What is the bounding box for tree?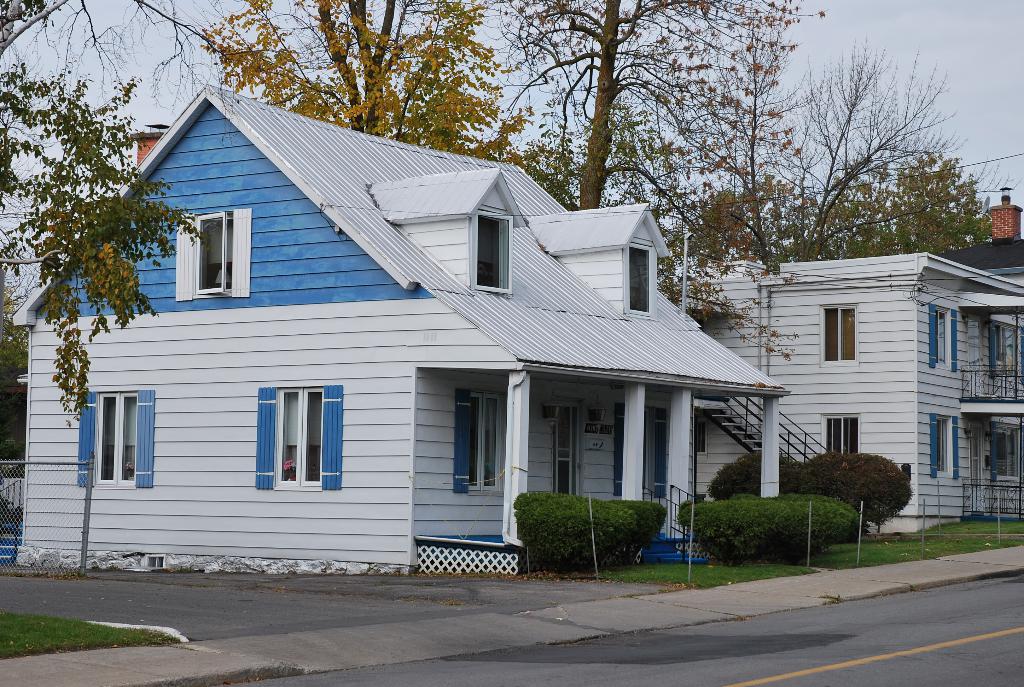
(left=0, top=63, right=215, bottom=429).
